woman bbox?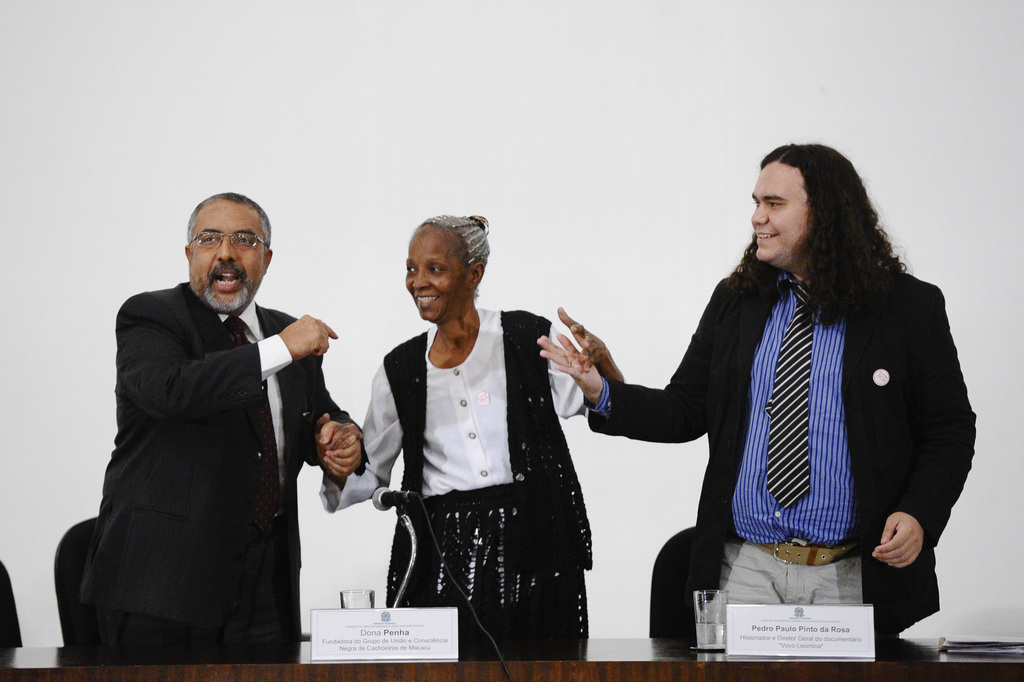
l=344, t=227, r=580, b=662
